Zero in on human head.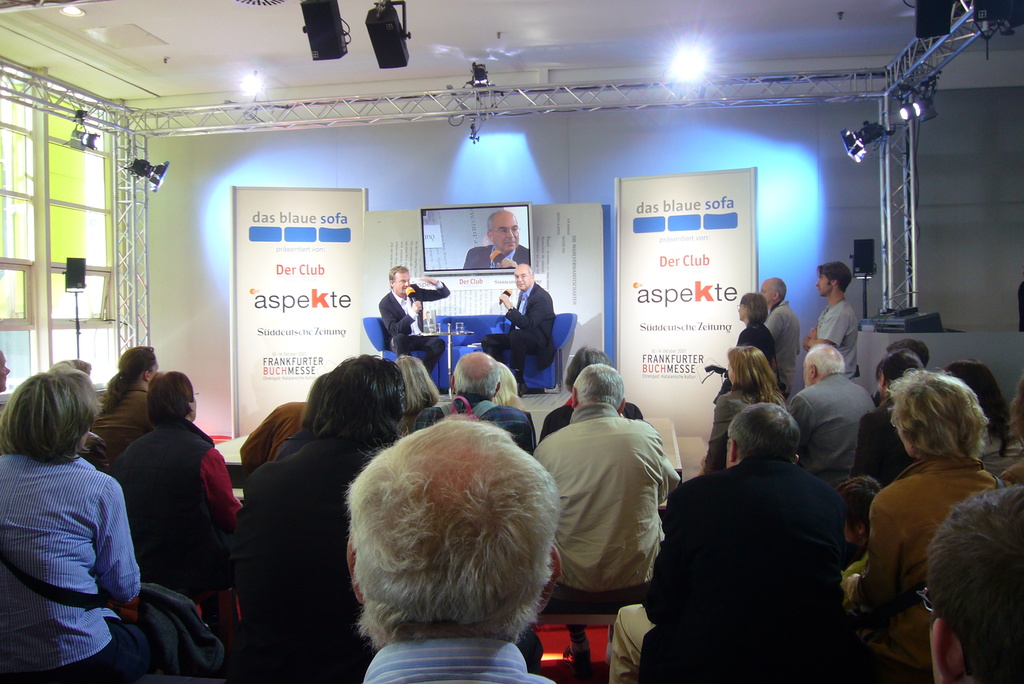
Zeroed in: box(724, 399, 801, 469).
